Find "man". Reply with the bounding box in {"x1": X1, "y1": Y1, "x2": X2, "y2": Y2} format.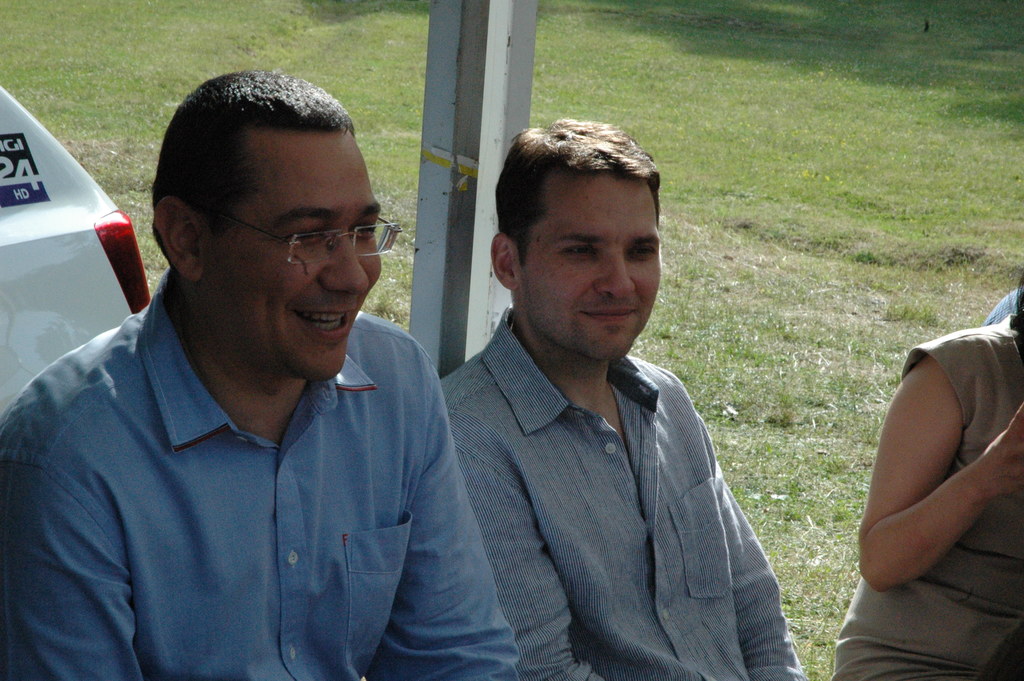
{"x1": 397, "y1": 83, "x2": 801, "y2": 673}.
